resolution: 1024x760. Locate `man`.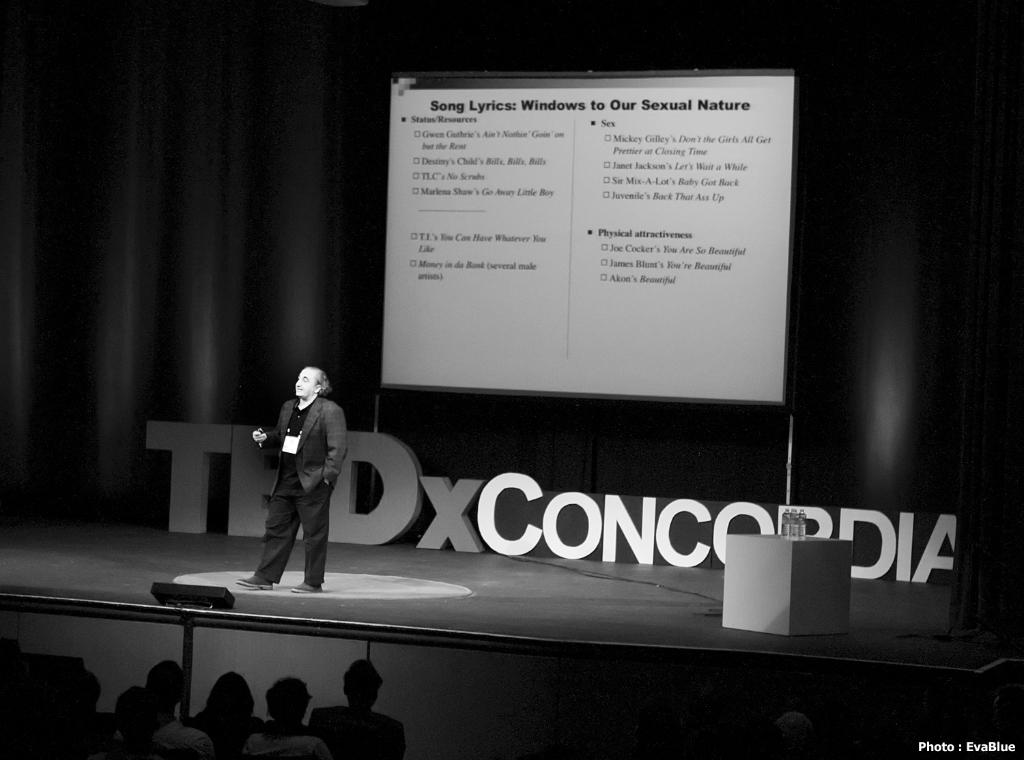
(left=113, top=658, right=214, bottom=759).
